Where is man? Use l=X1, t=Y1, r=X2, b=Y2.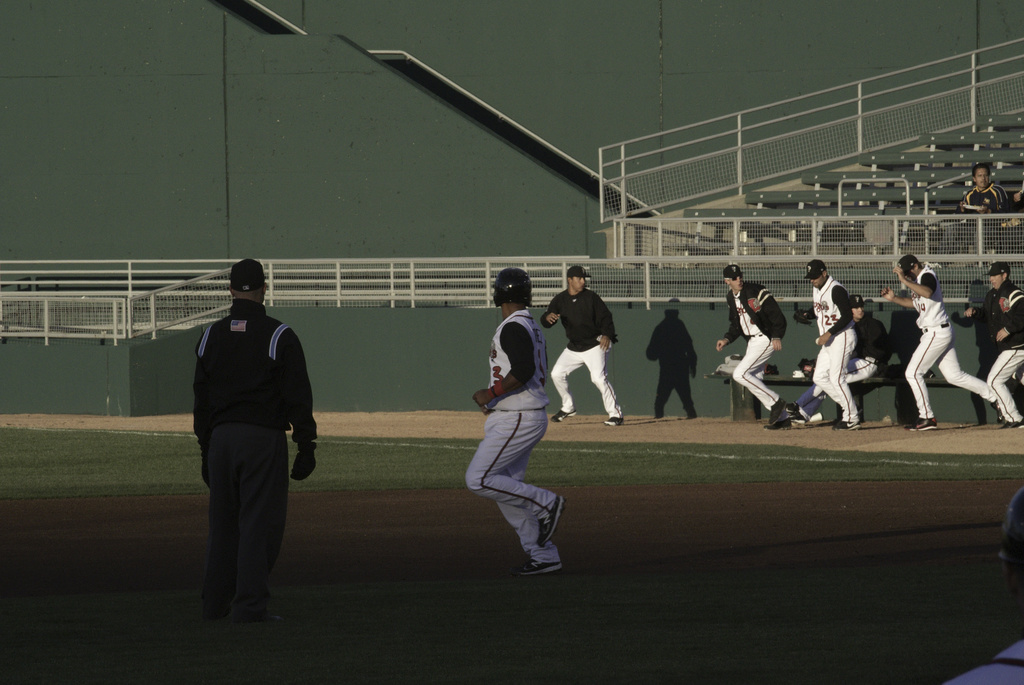
l=959, t=263, r=1023, b=432.
